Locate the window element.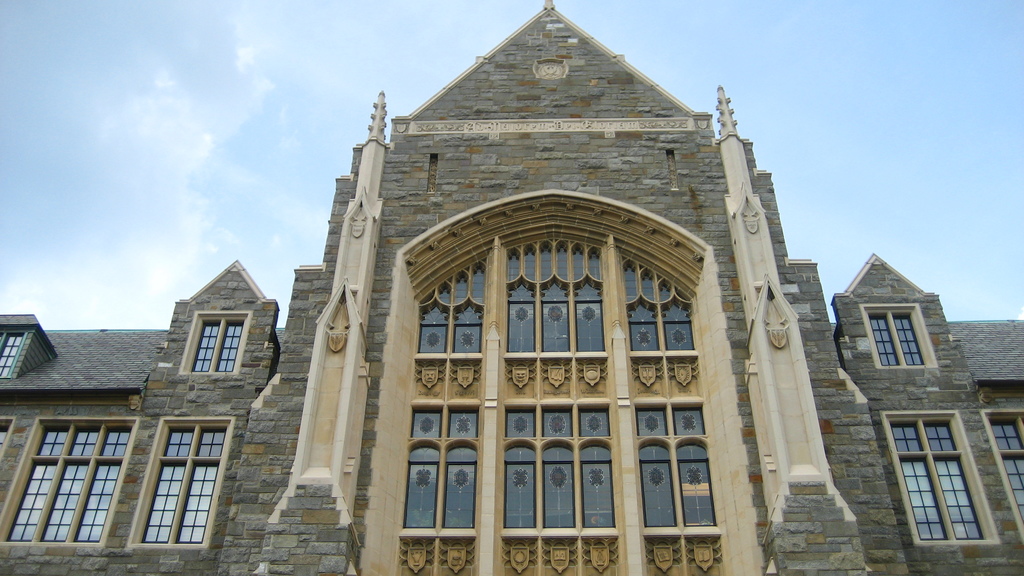
Element bbox: left=383, top=178, right=744, bottom=528.
